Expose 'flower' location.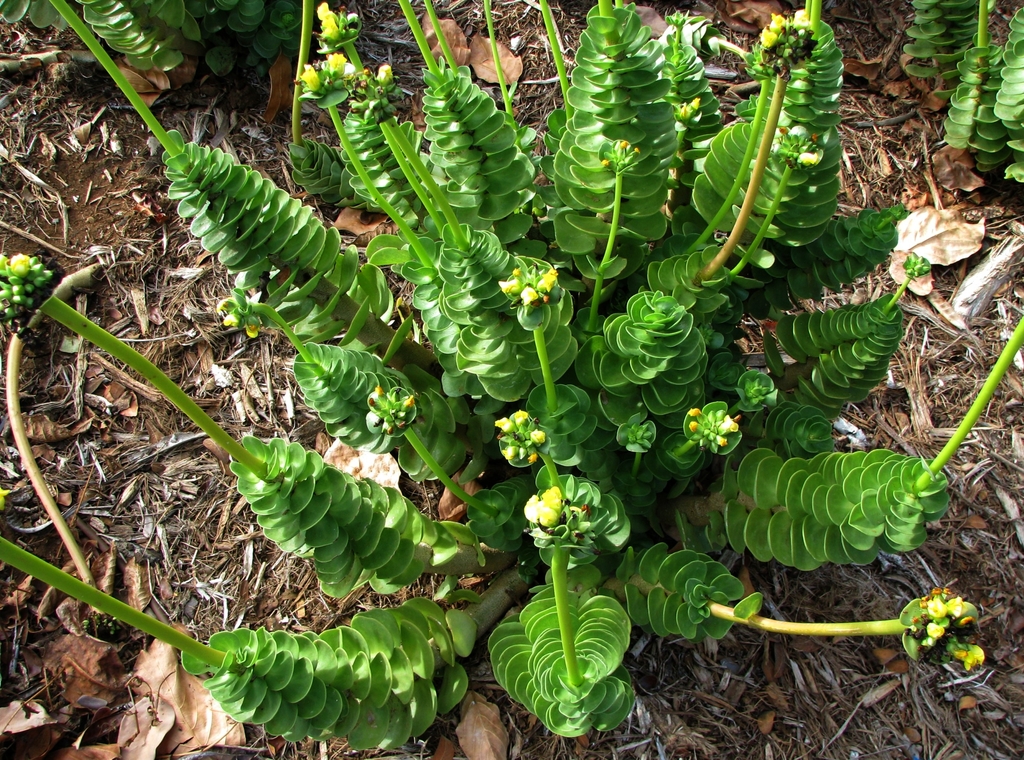
Exposed at crop(530, 431, 547, 444).
